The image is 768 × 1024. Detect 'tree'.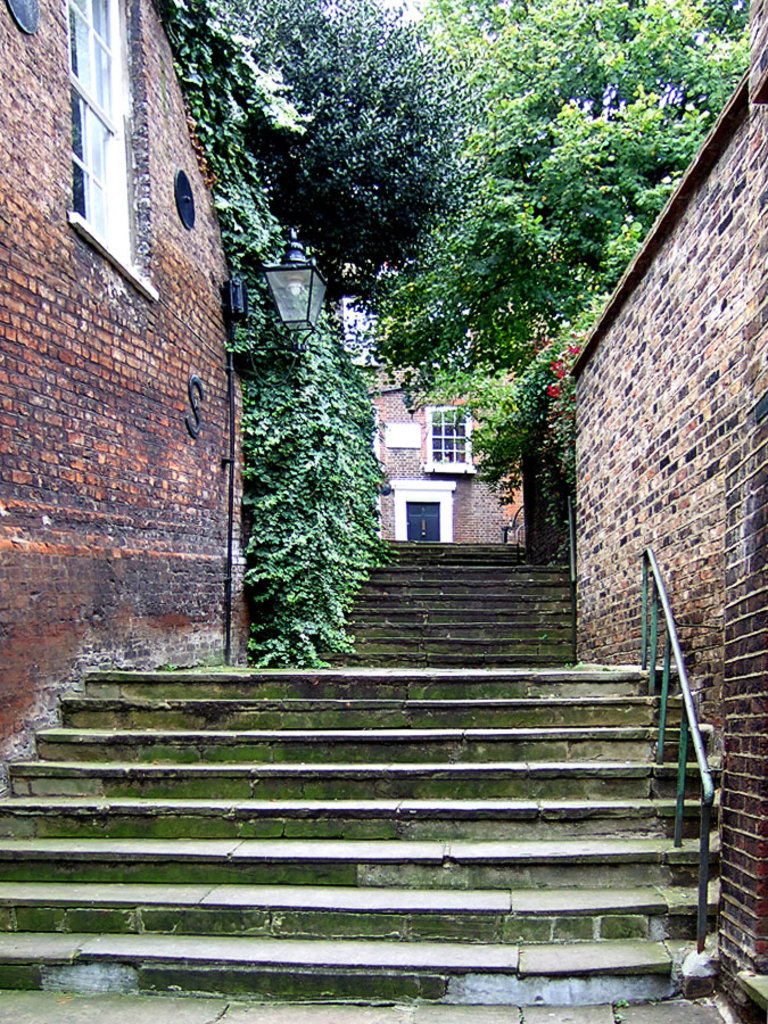
Detection: bbox=(209, 0, 484, 308).
